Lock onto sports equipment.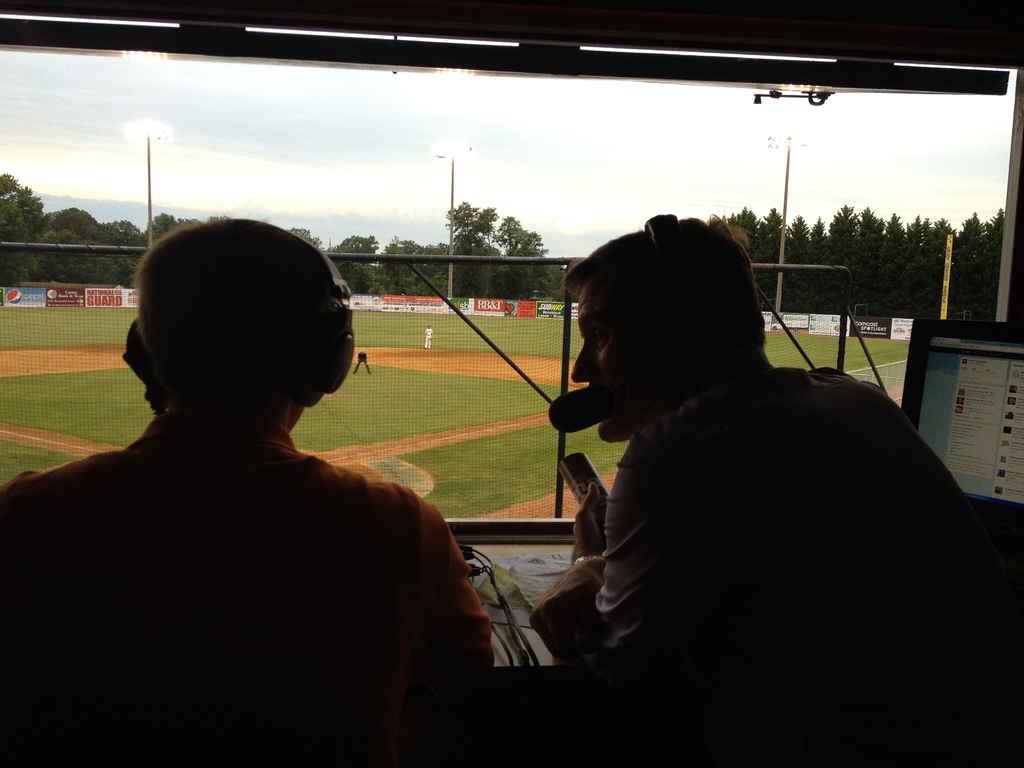
Locked: 430/337/436/340.
